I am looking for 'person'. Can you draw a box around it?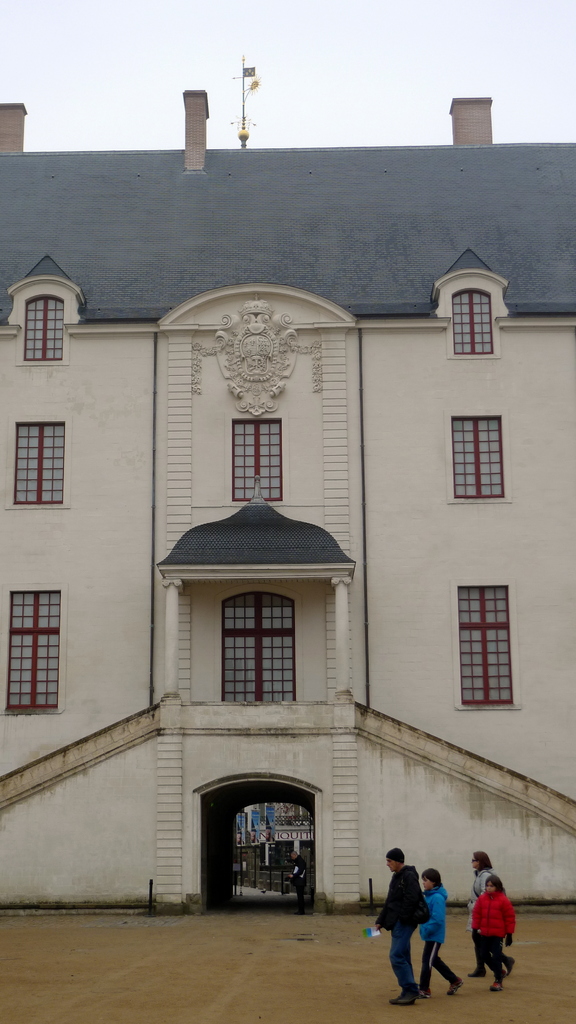
Sure, the bounding box is bbox=(381, 842, 425, 1016).
